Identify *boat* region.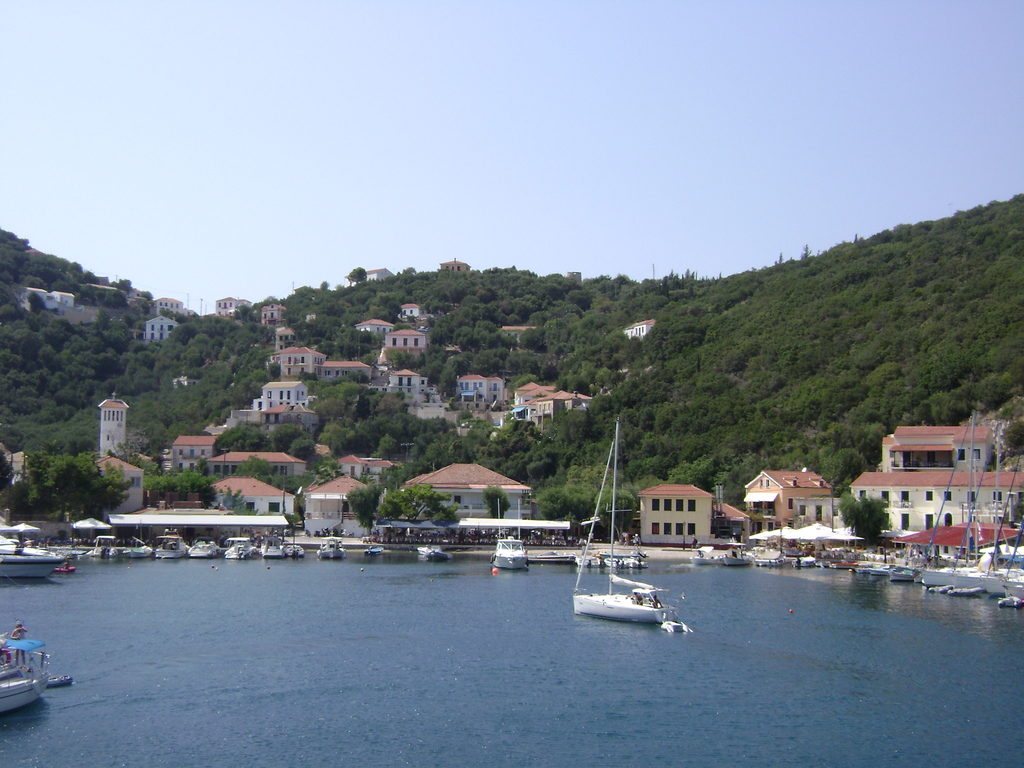
Region: {"x1": 287, "y1": 540, "x2": 305, "y2": 552}.
